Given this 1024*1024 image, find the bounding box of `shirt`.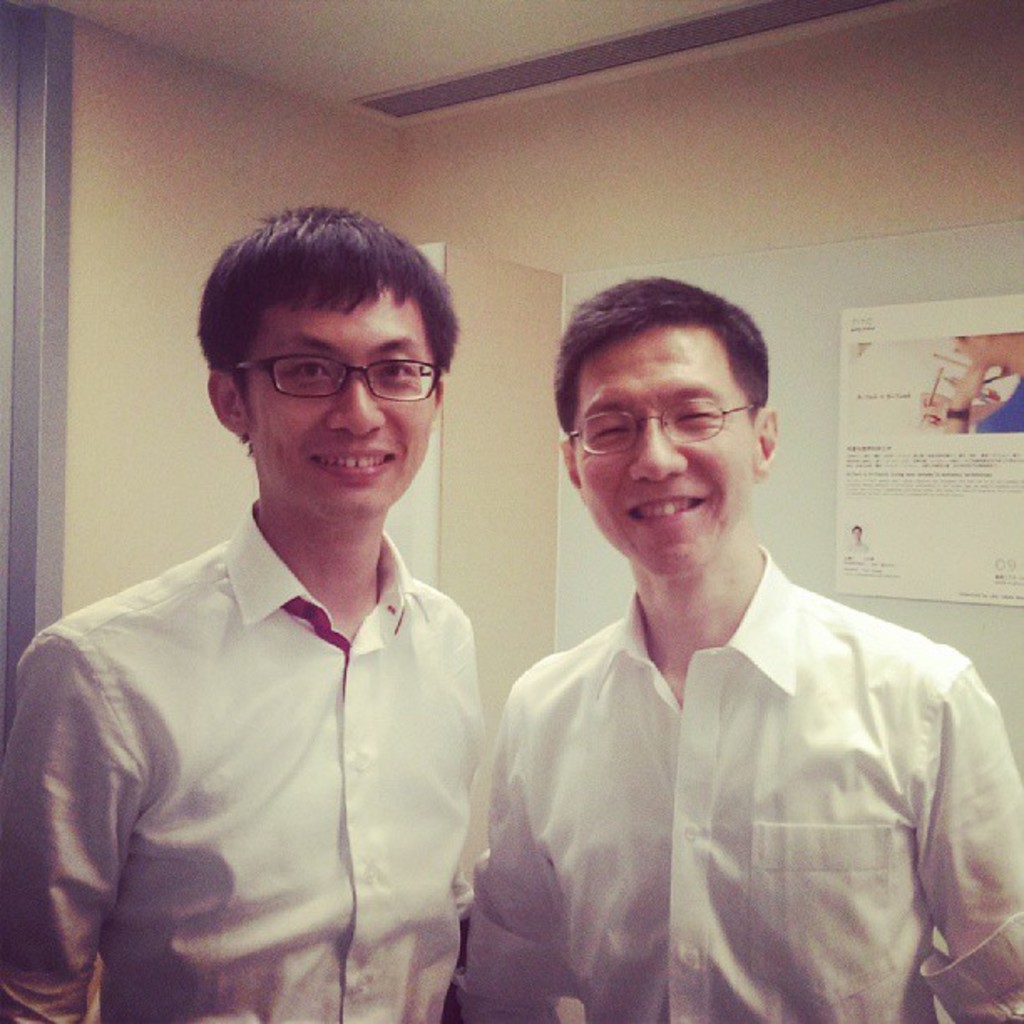
bbox=[443, 482, 991, 1023].
